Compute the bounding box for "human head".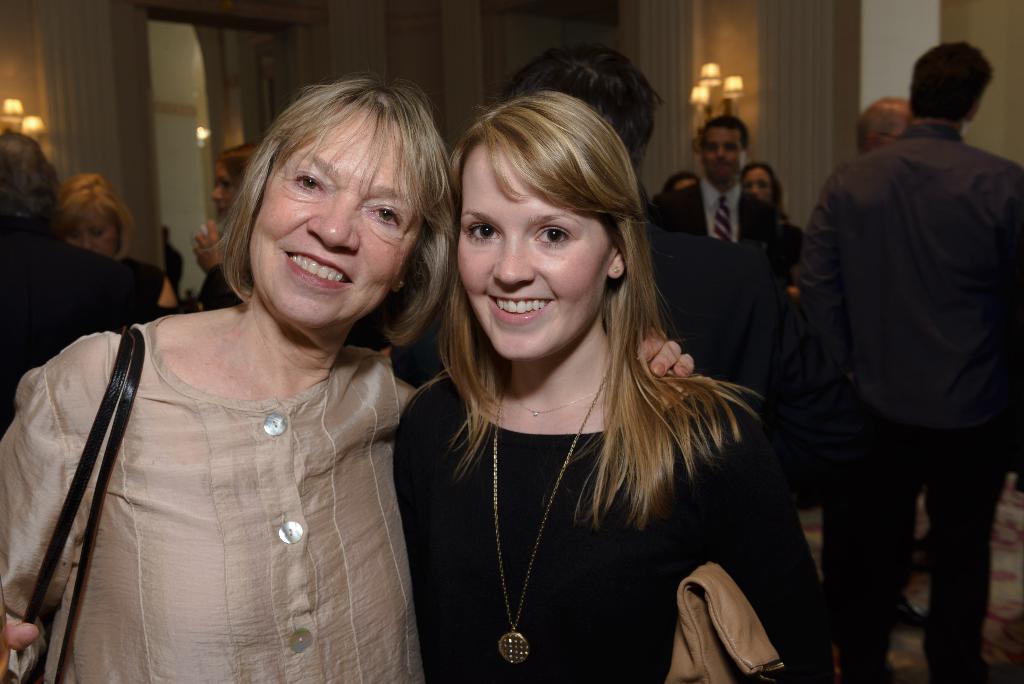
<region>204, 72, 452, 329</region>.
